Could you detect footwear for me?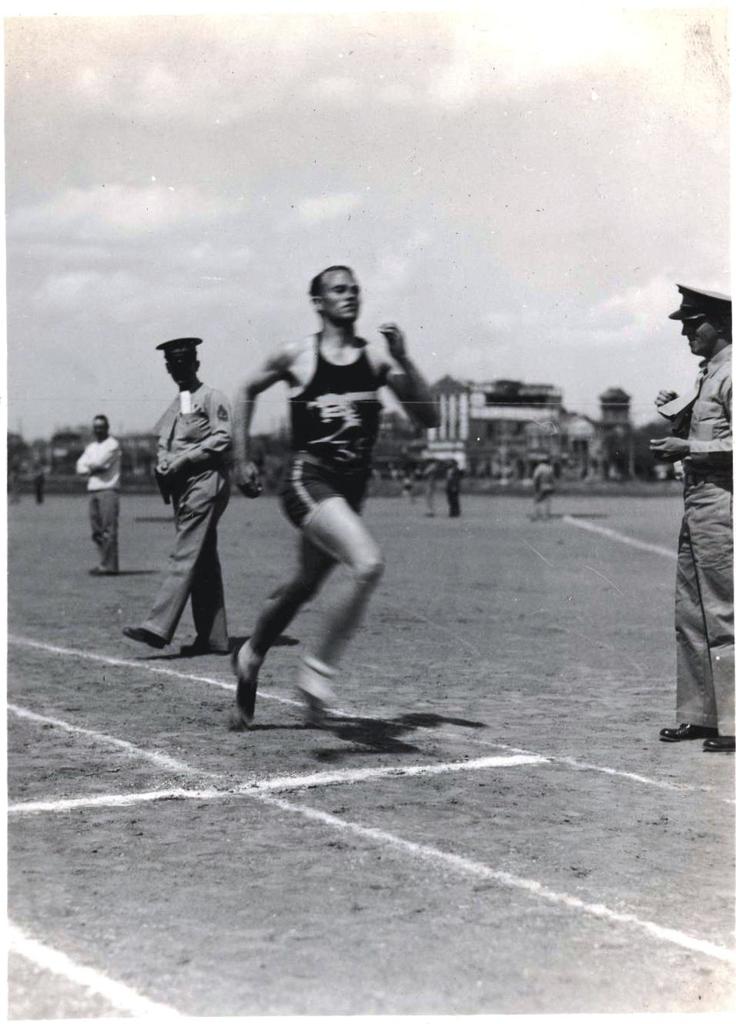
Detection result: bbox=[702, 733, 735, 752].
